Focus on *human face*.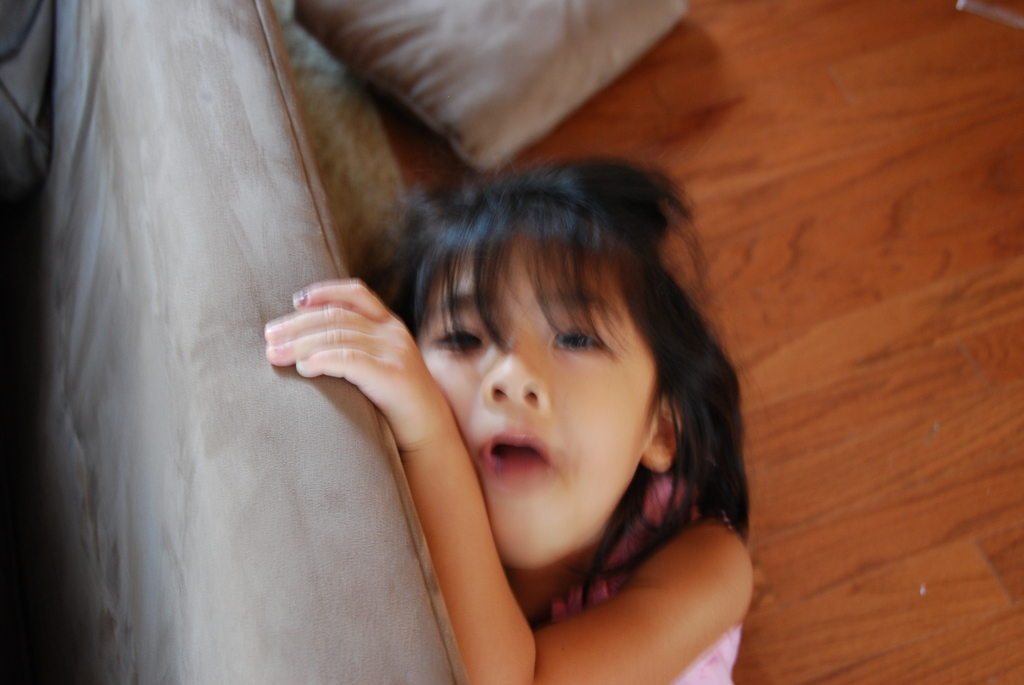
Focused at box(416, 235, 665, 562).
